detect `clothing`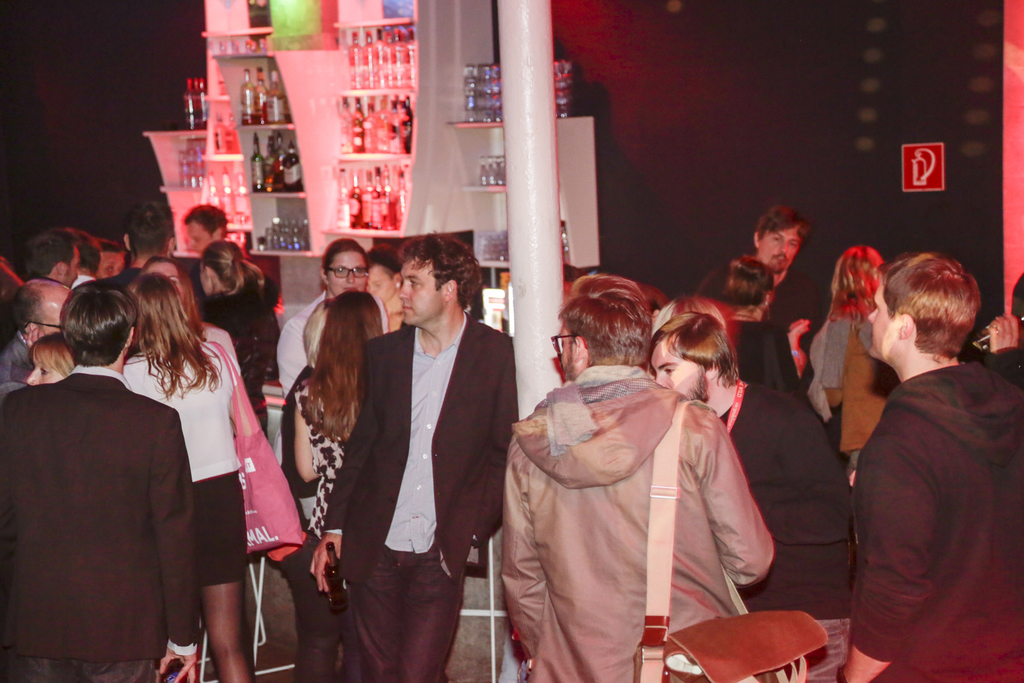
[697, 387, 853, 680]
